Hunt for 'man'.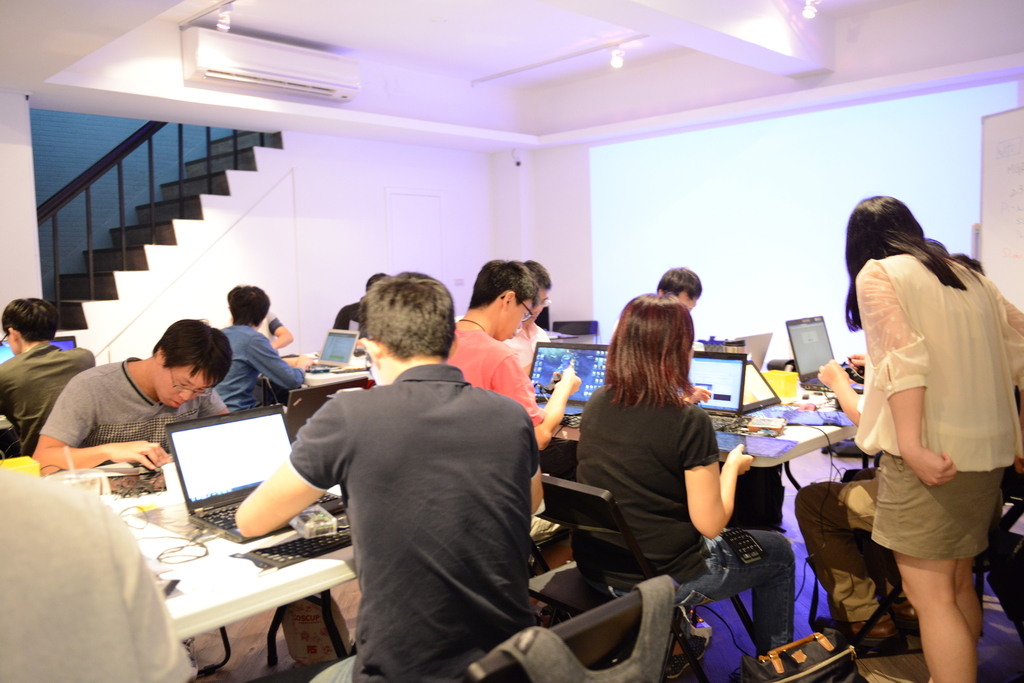
Hunted down at 29,319,239,463.
